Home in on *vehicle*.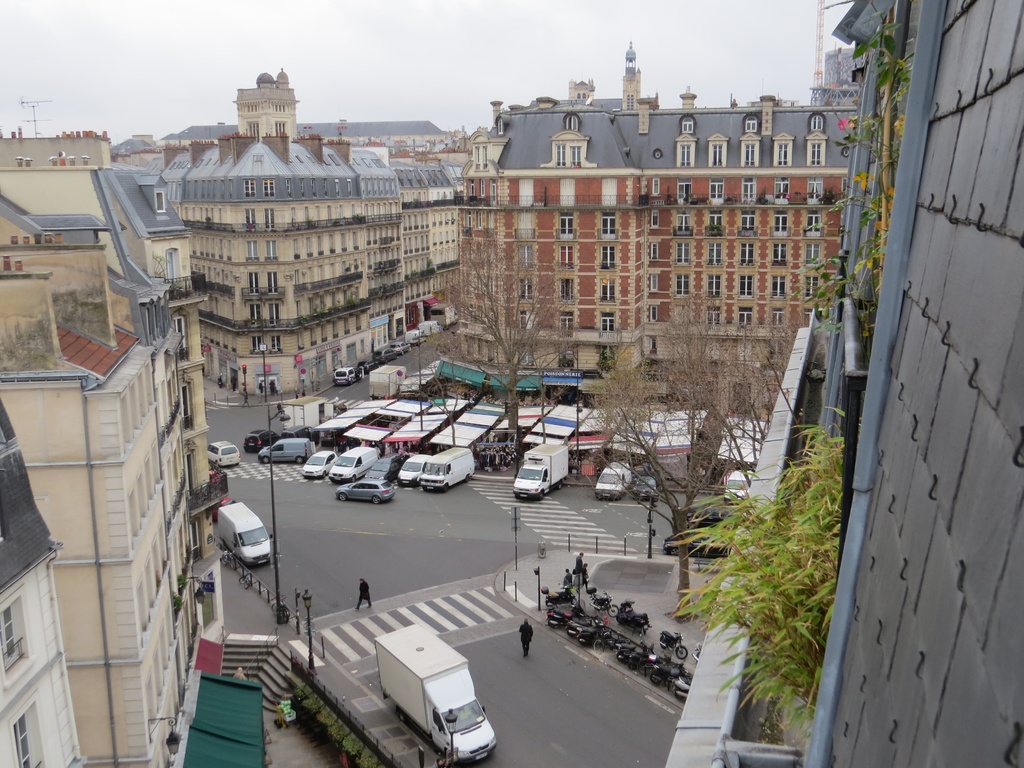
Homed in at select_region(206, 442, 242, 468).
